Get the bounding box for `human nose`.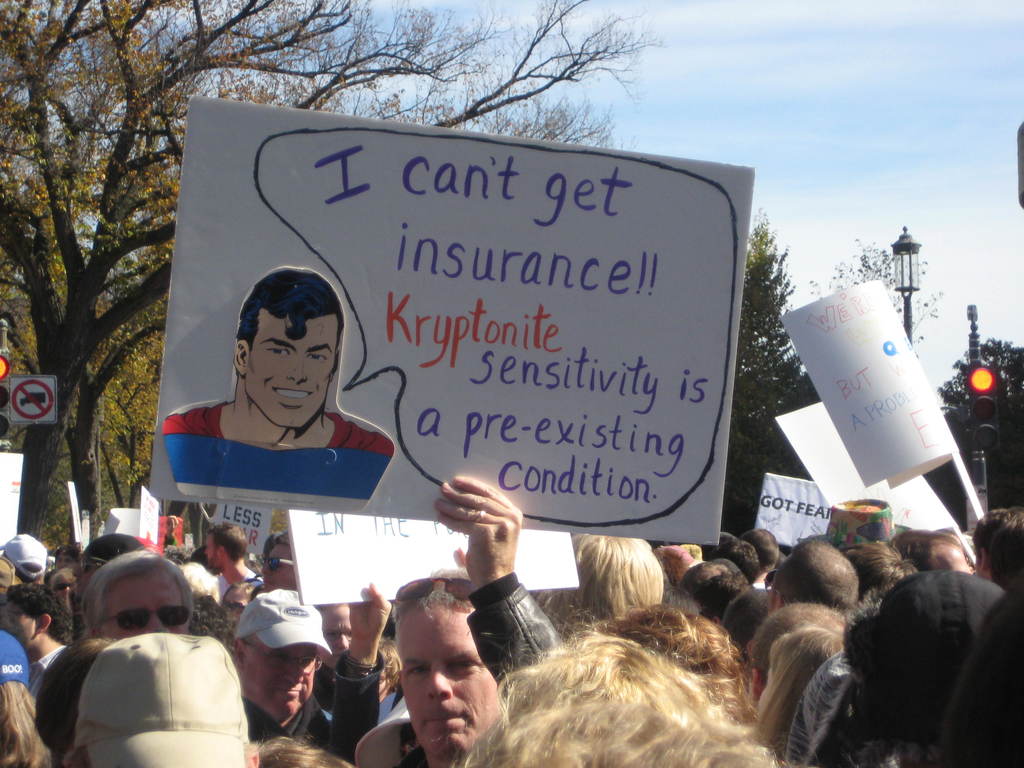
box(335, 631, 350, 653).
